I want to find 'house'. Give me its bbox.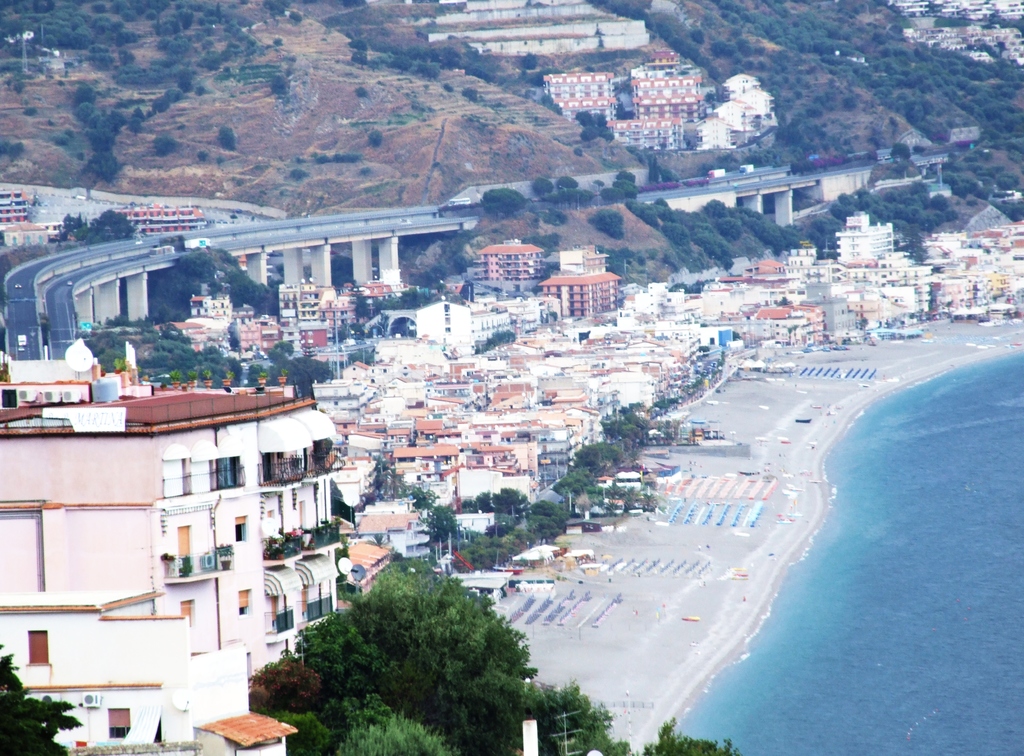
Rect(316, 332, 387, 367).
